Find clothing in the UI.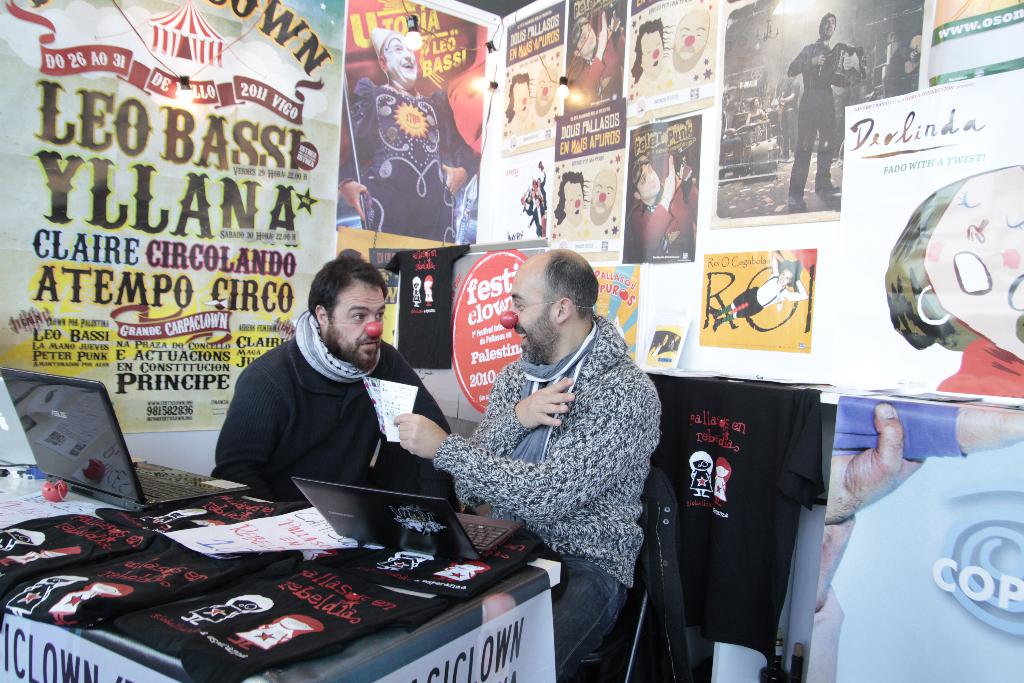
UI element at [x1=428, y1=316, x2=669, y2=681].
